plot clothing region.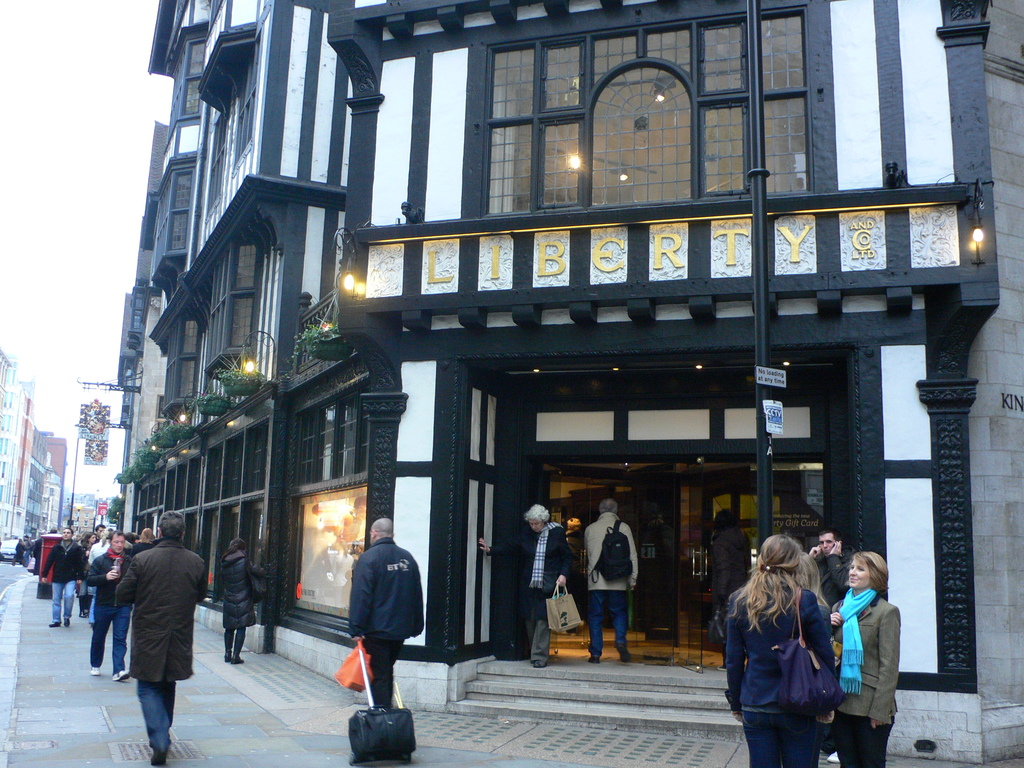
Plotted at <bbox>118, 538, 208, 755</bbox>.
